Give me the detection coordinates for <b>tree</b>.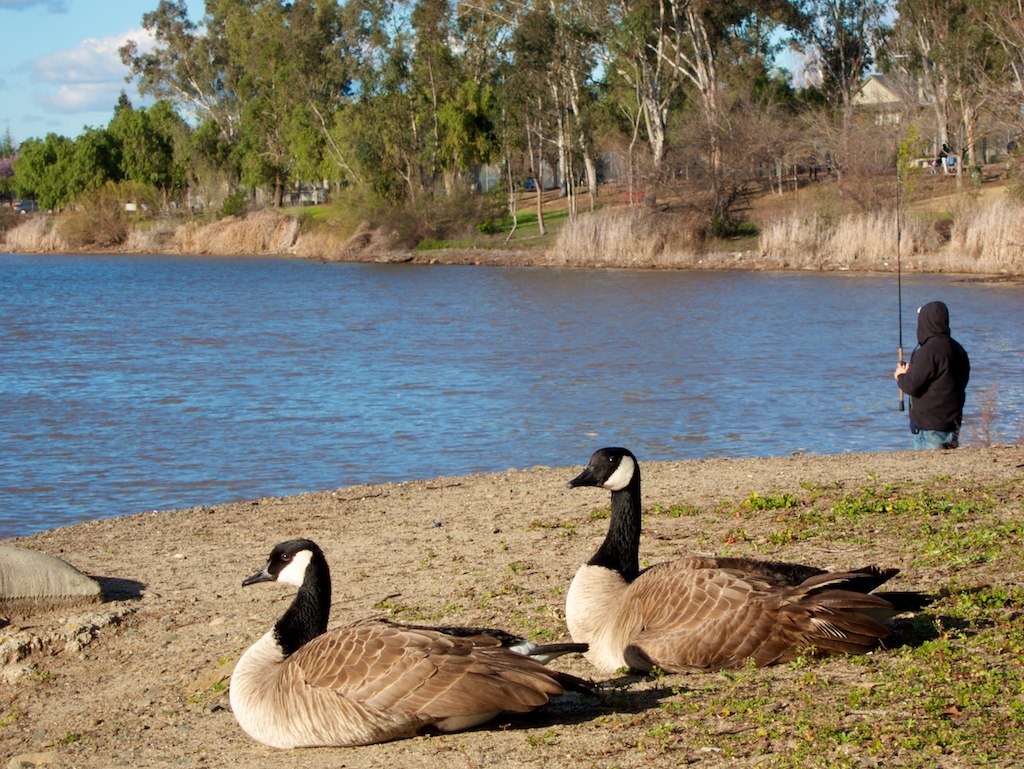
[227,1,335,196].
